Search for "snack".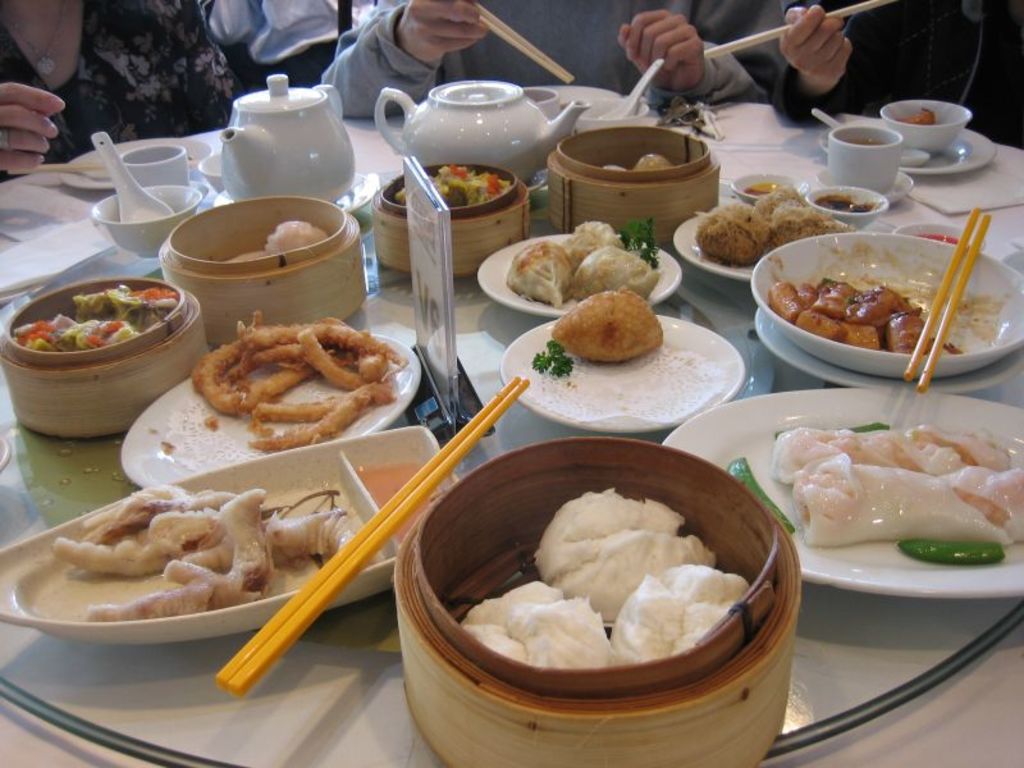
Found at (left=568, top=224, right=625, bottom=262).
